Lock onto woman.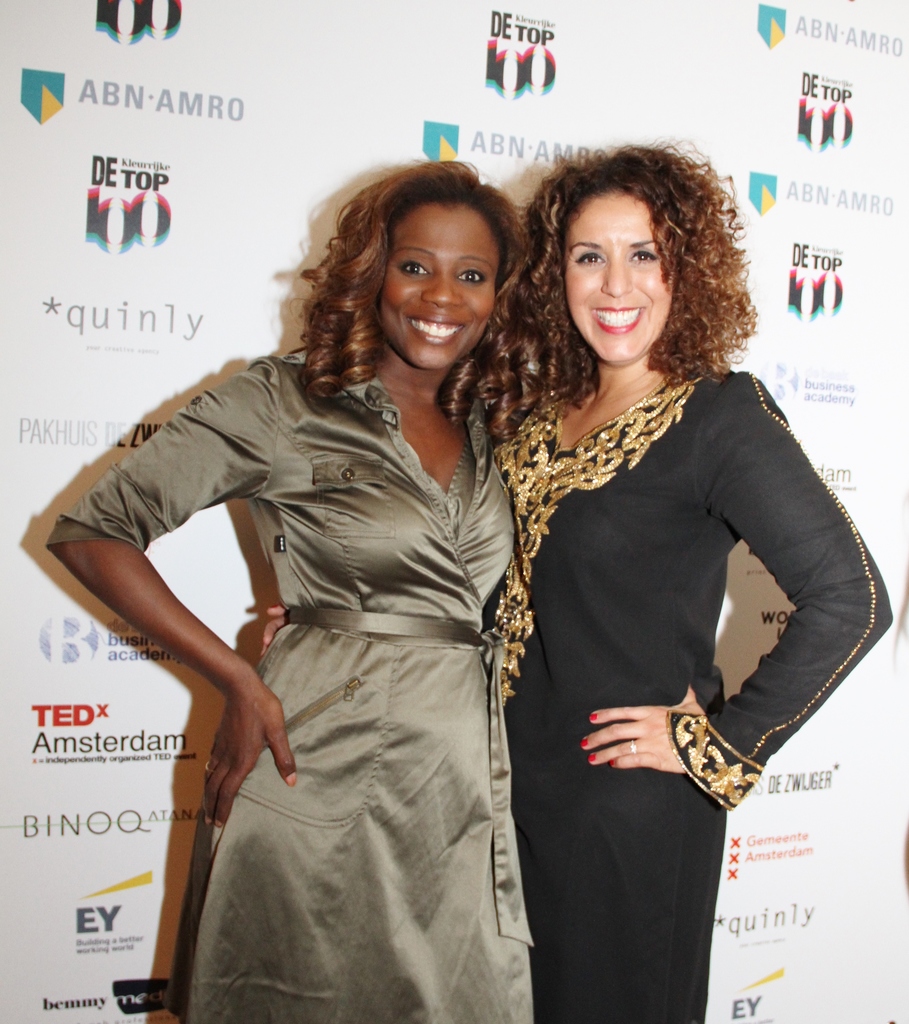
Locked: select_region(463, 143, 833, 994).
